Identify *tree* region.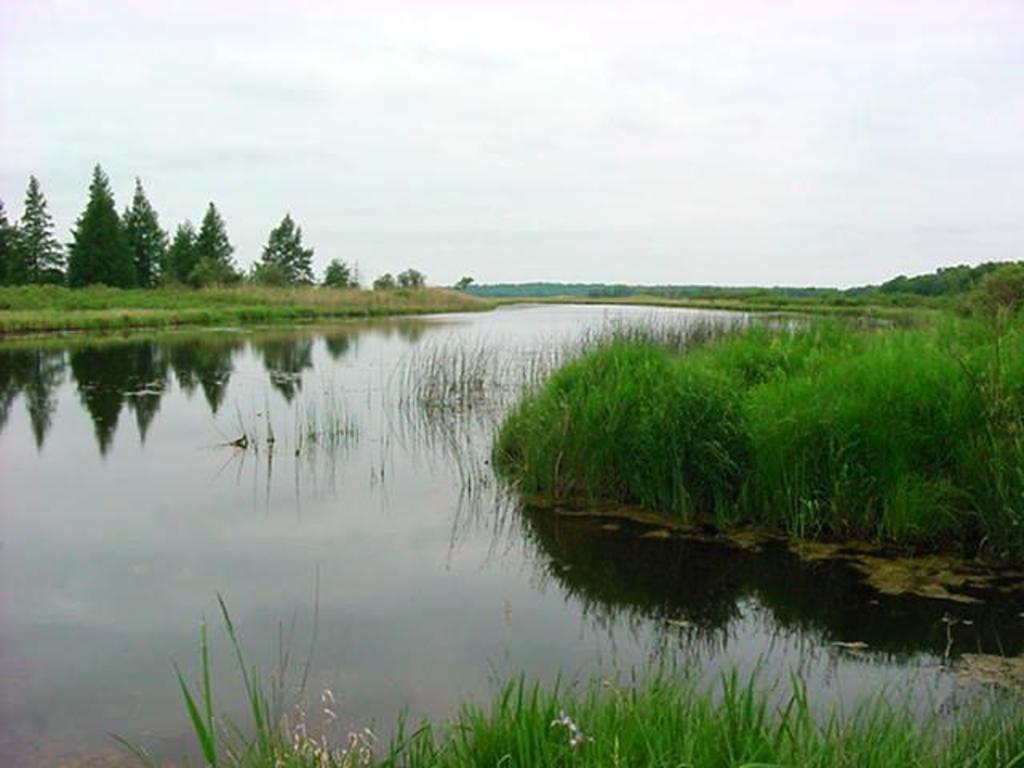
Region: Rect(10, 174, 66, 286).
